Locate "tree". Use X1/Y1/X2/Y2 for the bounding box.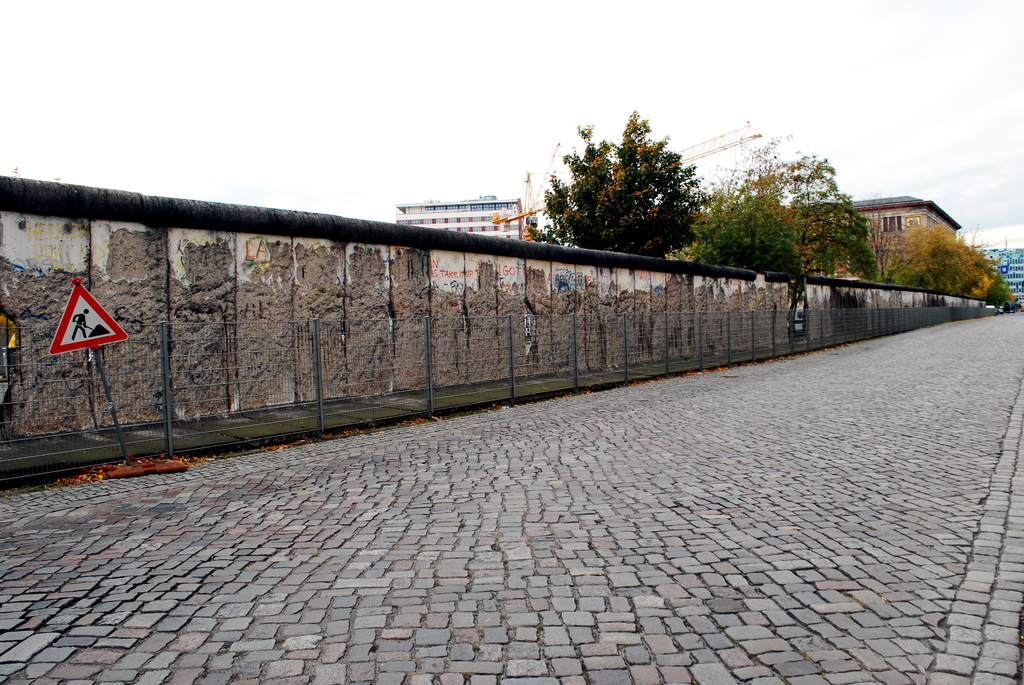
863/191/912/283.
